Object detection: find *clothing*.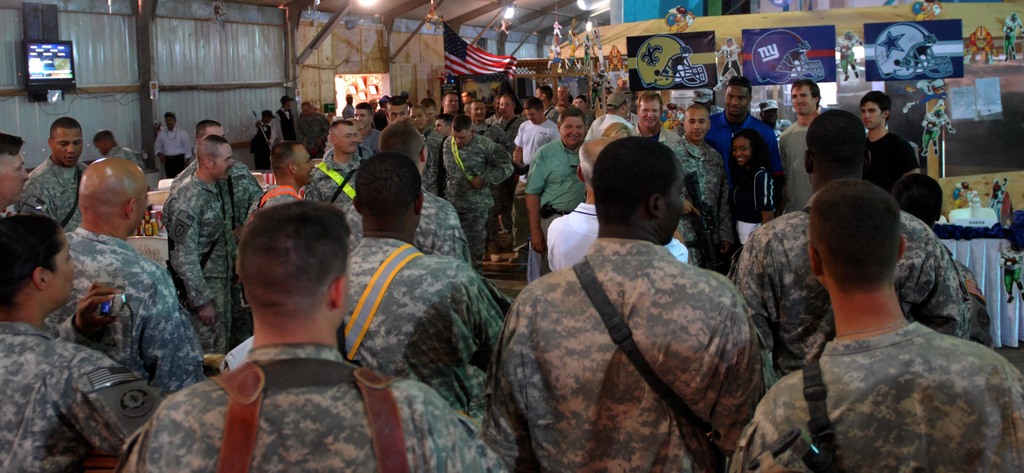
BBox(783, 121, 815, 206).
